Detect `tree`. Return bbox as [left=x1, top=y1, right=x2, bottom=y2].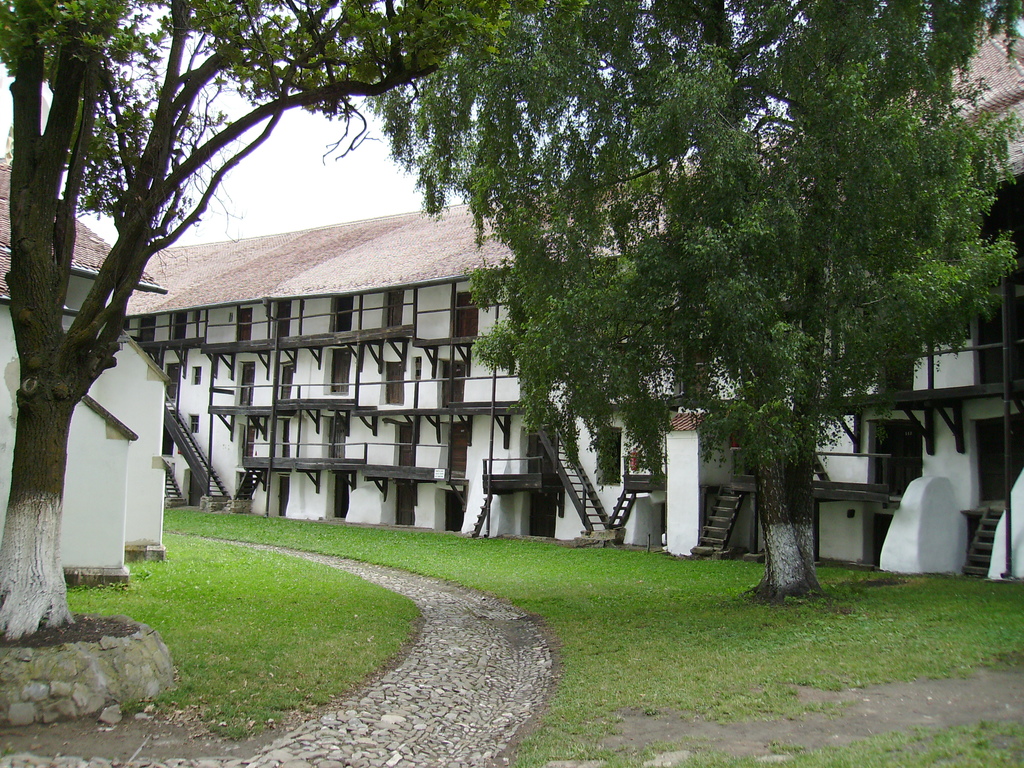
[left=472, top=84, right=975, bottom=560].
